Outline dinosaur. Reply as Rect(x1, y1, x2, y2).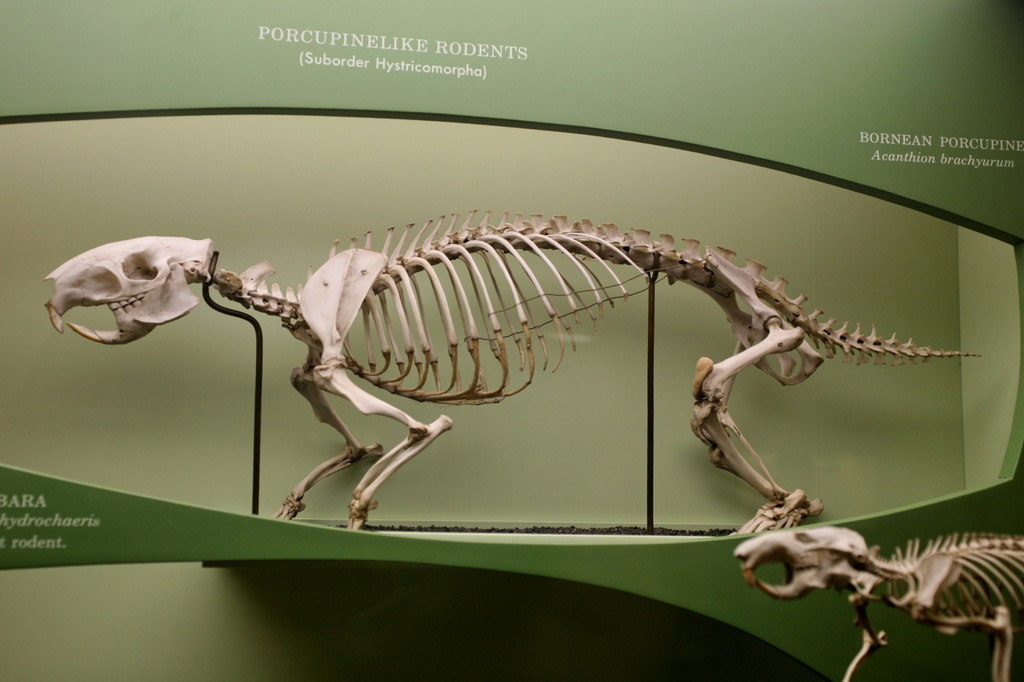
Rect(45, 212, 980, 546).
